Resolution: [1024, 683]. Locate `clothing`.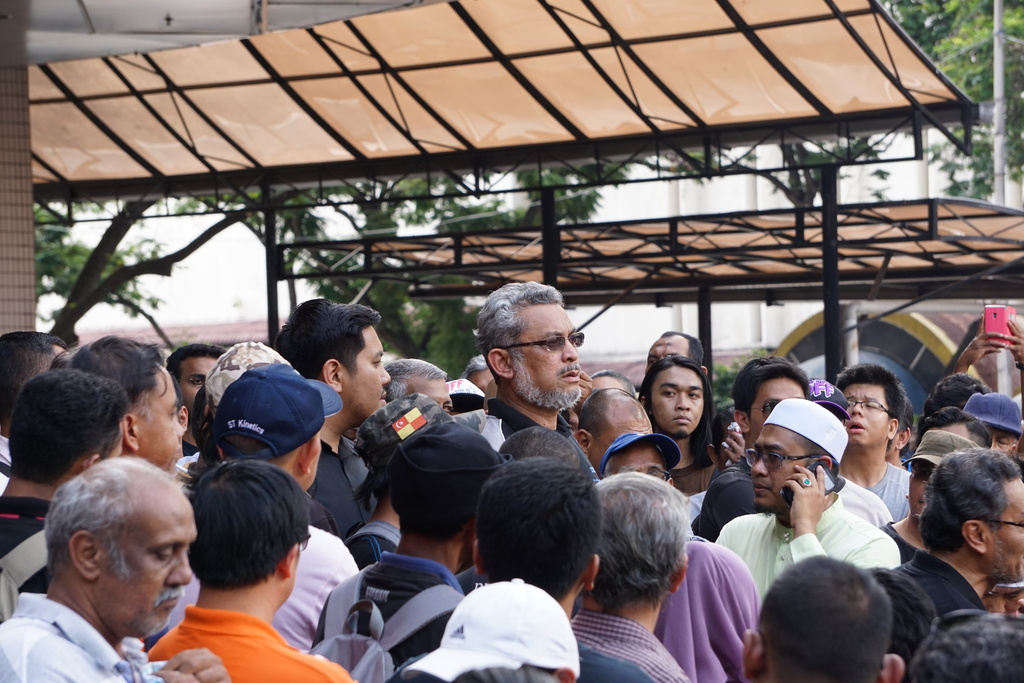
left=0, top=498, right=53, bottom=550.
